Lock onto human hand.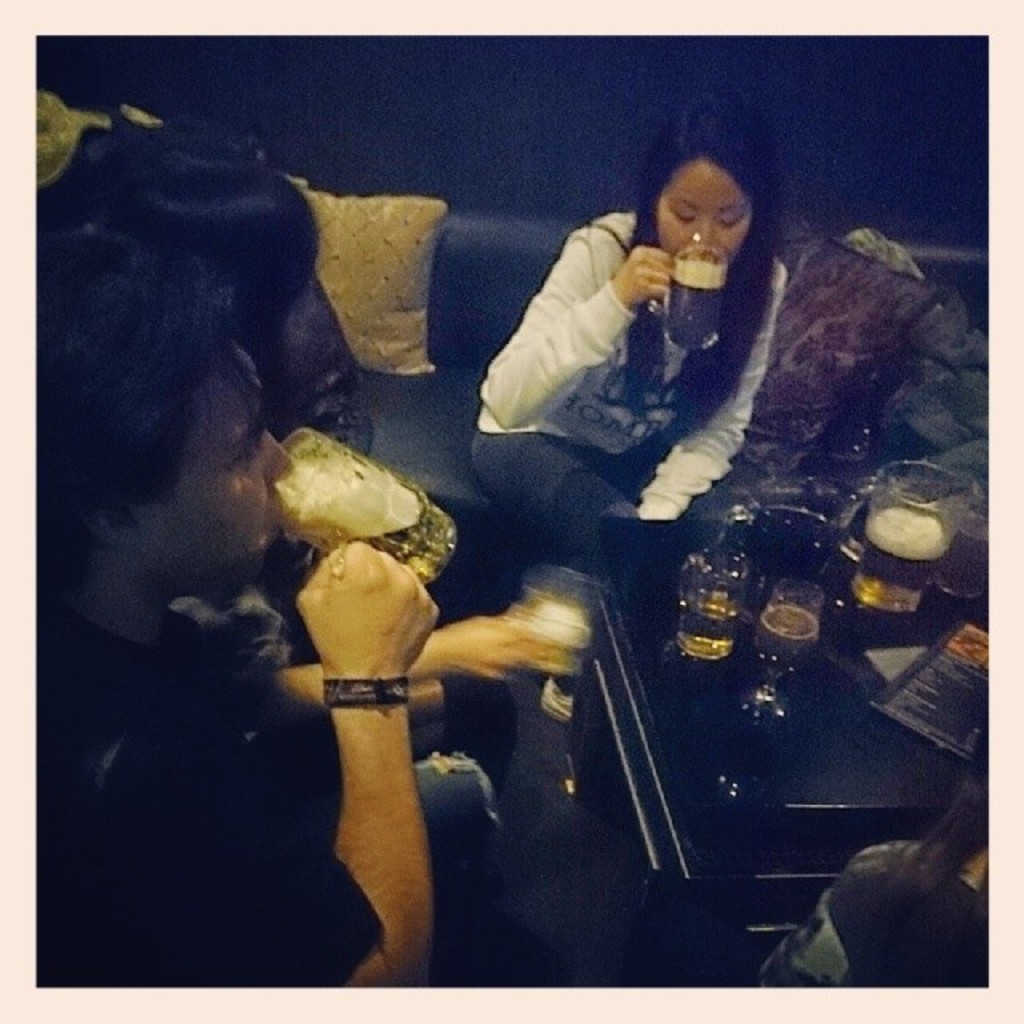
Locked: (x1=611, y1=243, x2=682, y2=309).
